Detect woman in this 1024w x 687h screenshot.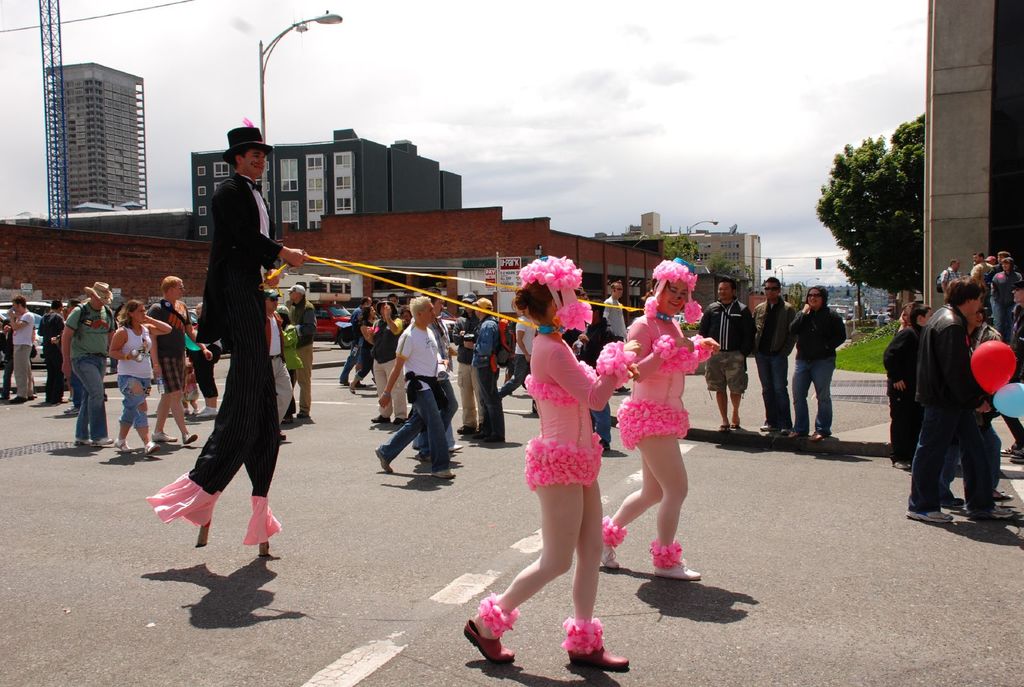
Detection: rect(350, 306, 383, 395).
